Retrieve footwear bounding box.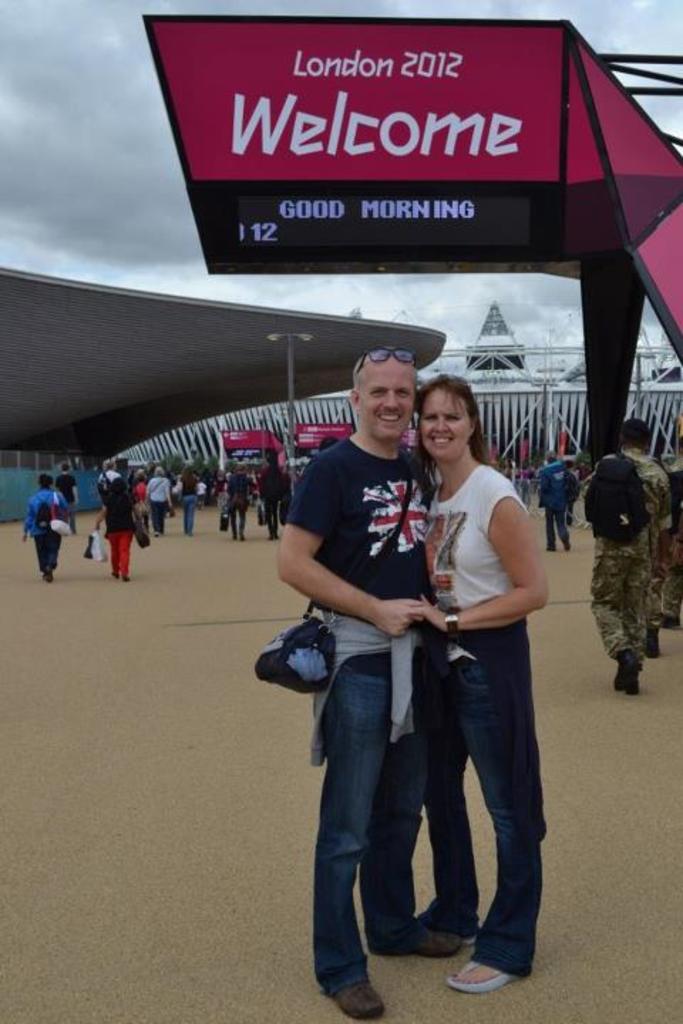
Bounding box: 615 654 642 694.
